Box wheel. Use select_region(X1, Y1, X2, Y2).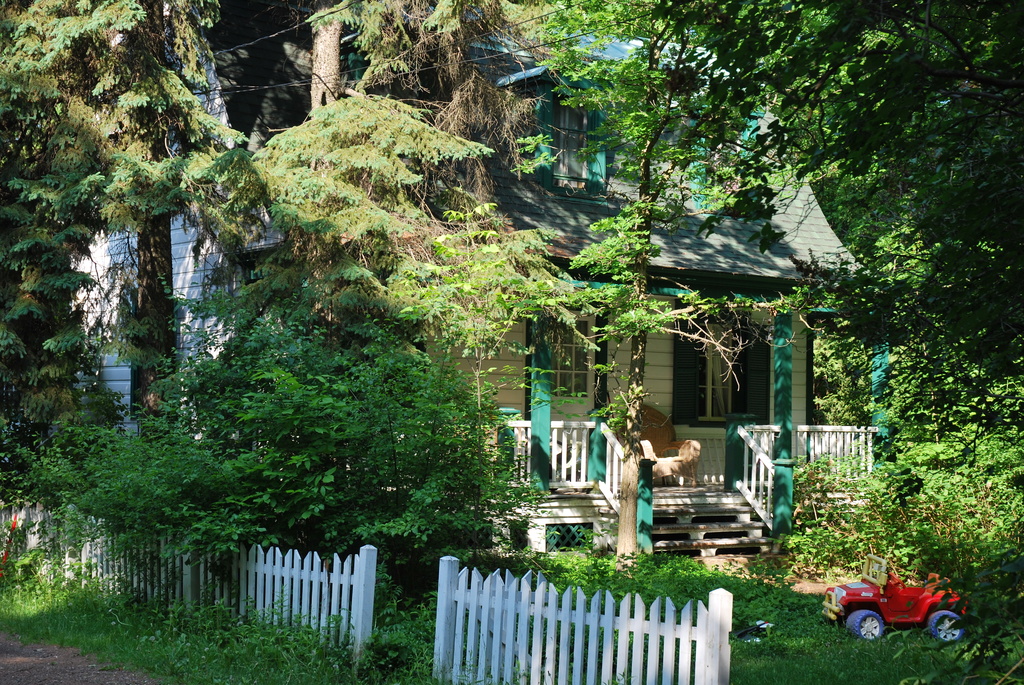
select_region(849, 608, 885, 636).
